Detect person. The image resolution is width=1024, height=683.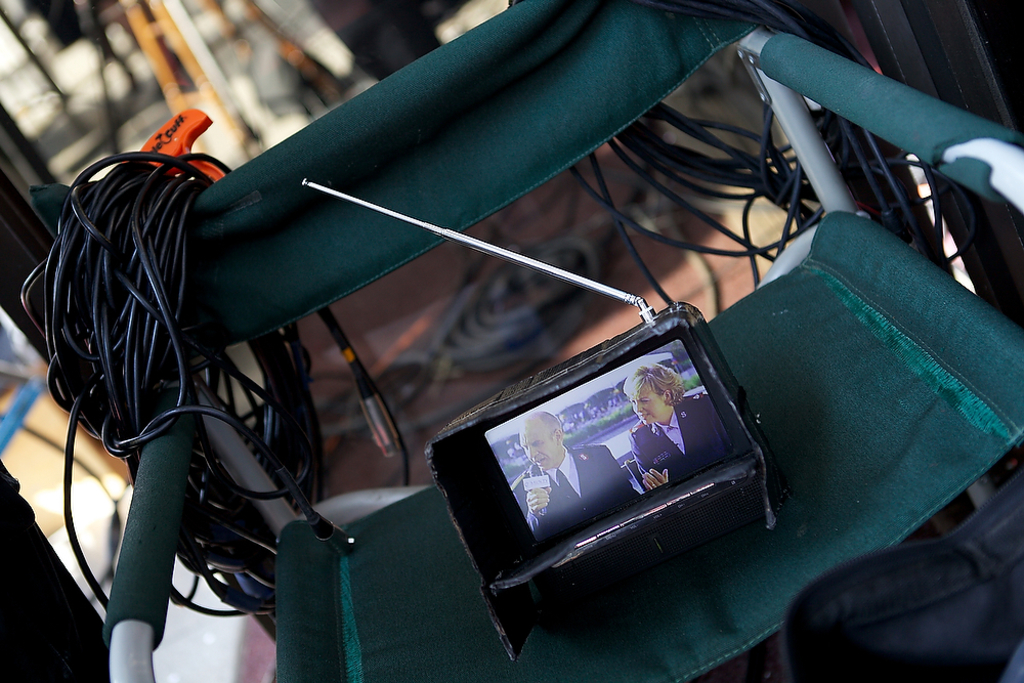
Rect(505, 413, 644, 547).
